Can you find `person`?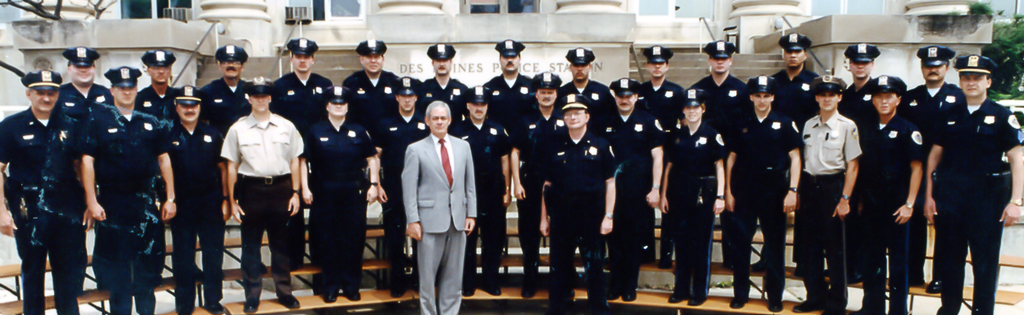
Yes, bounding box: region(402, 96, 478, 314).
